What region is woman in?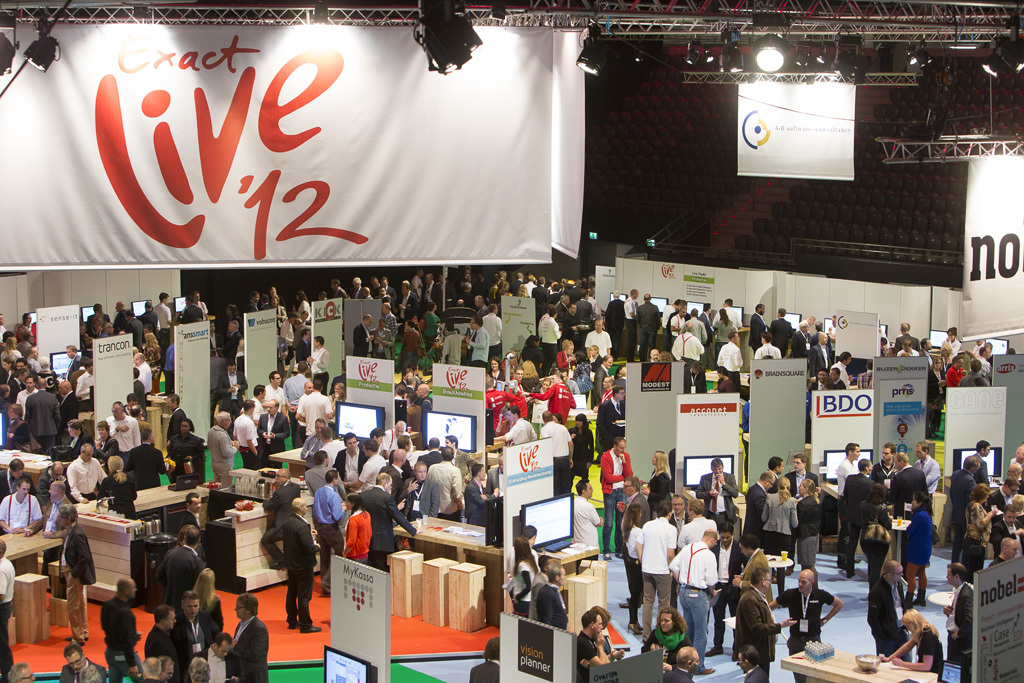
select_region(792, 479, 823, 584).
